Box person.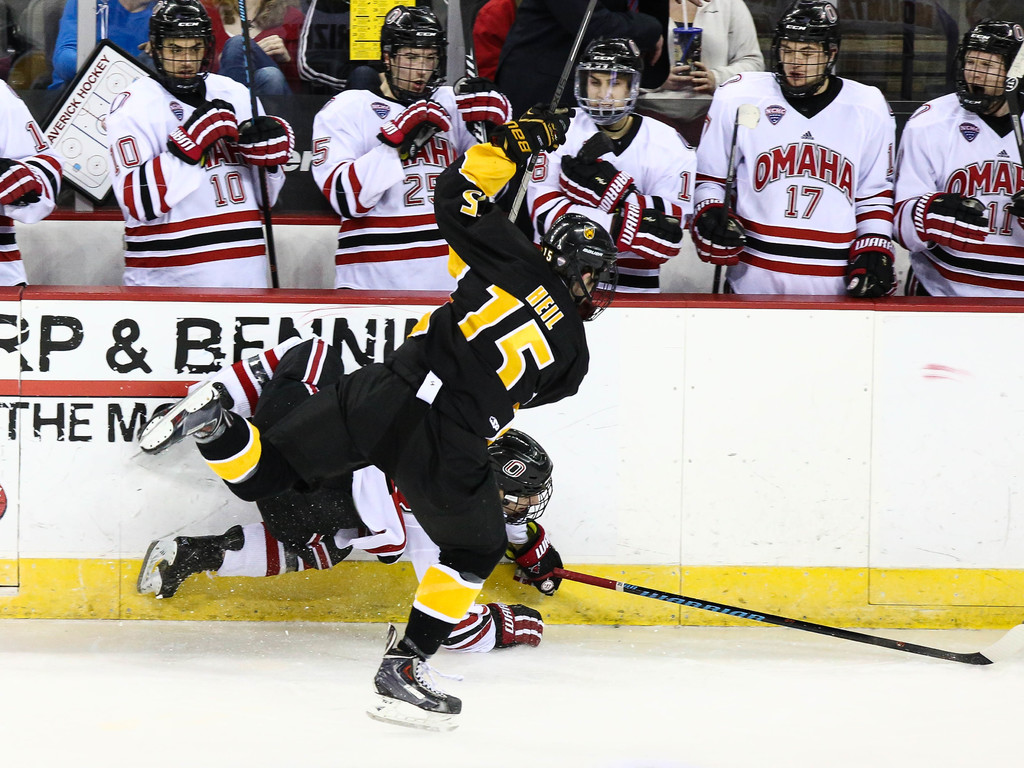
[0, 70, 63, 293].
